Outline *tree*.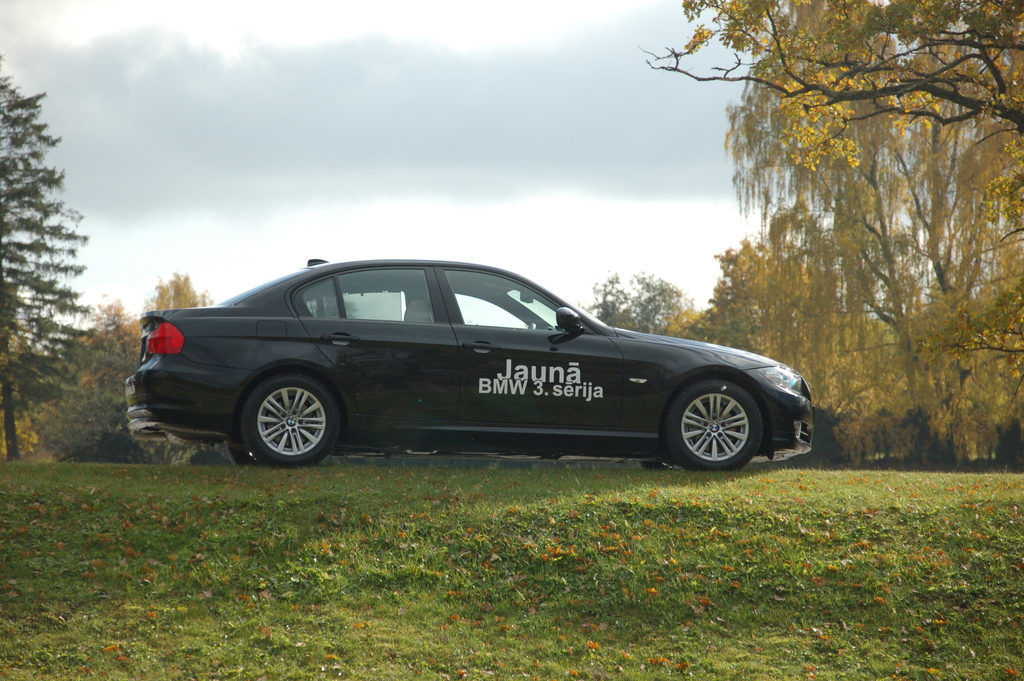
Outline: bbox=[641, 0, 1023, 352].
